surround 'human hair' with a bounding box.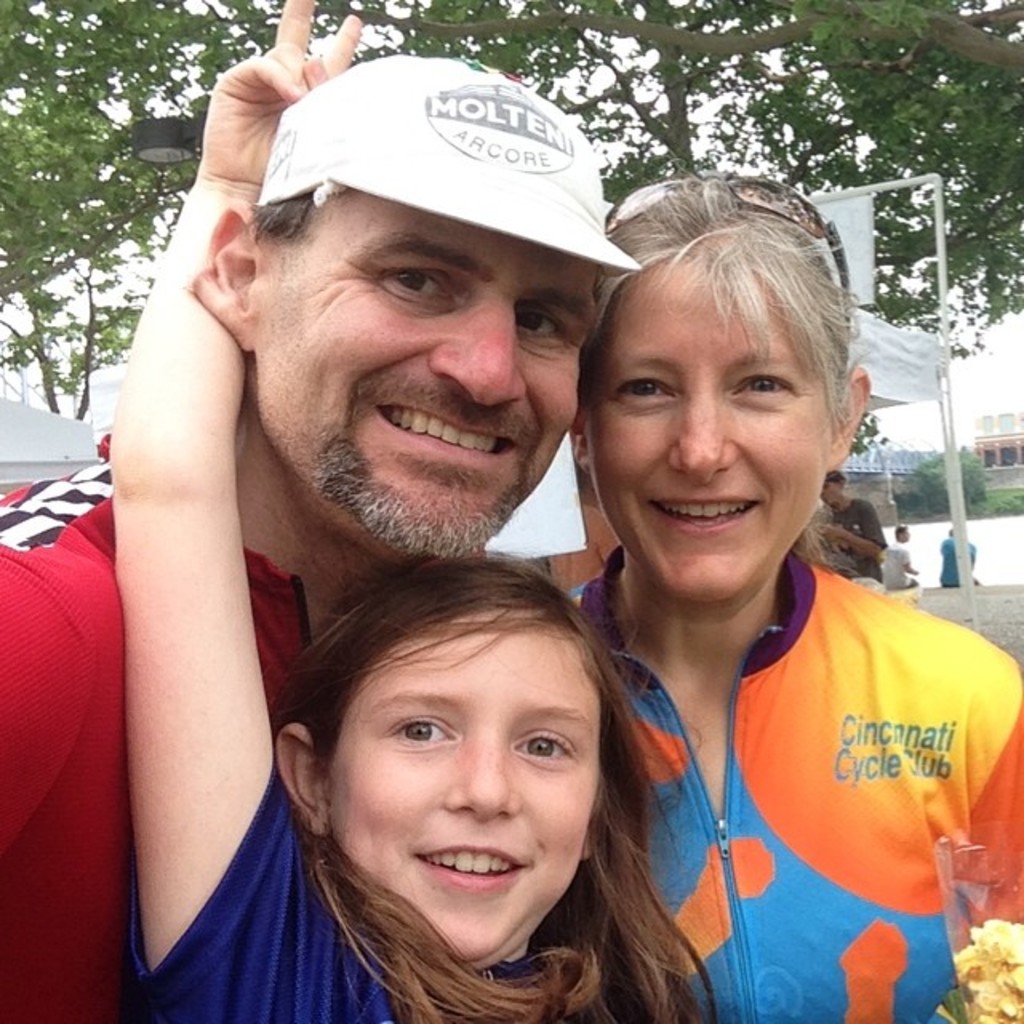
region(584, 176, 867, 550).
